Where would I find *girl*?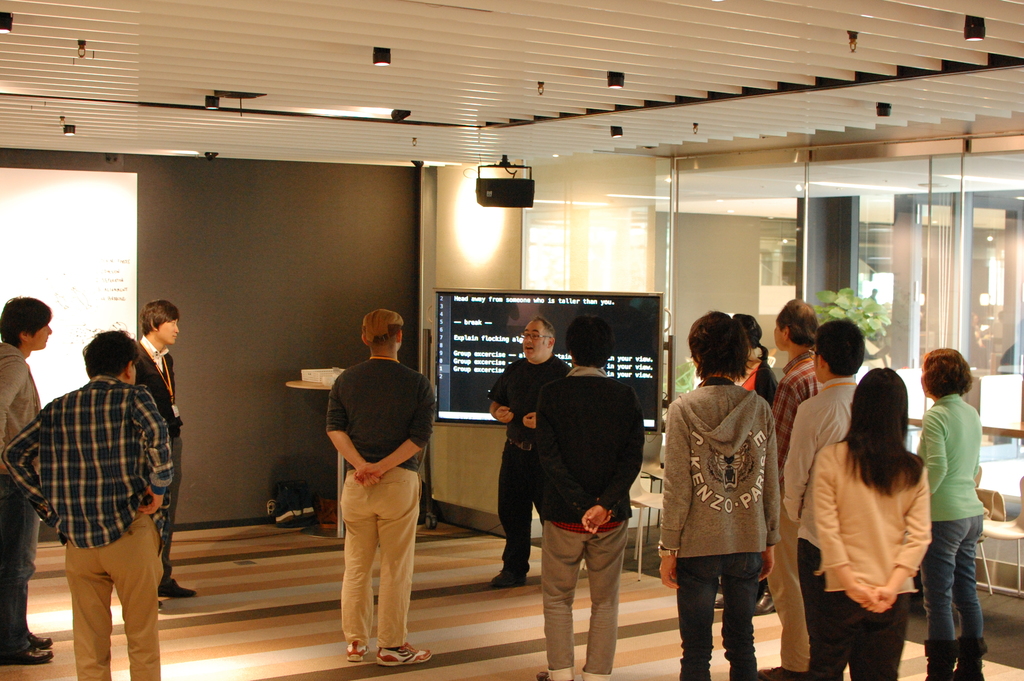
At 713, 316, 777, 614.
